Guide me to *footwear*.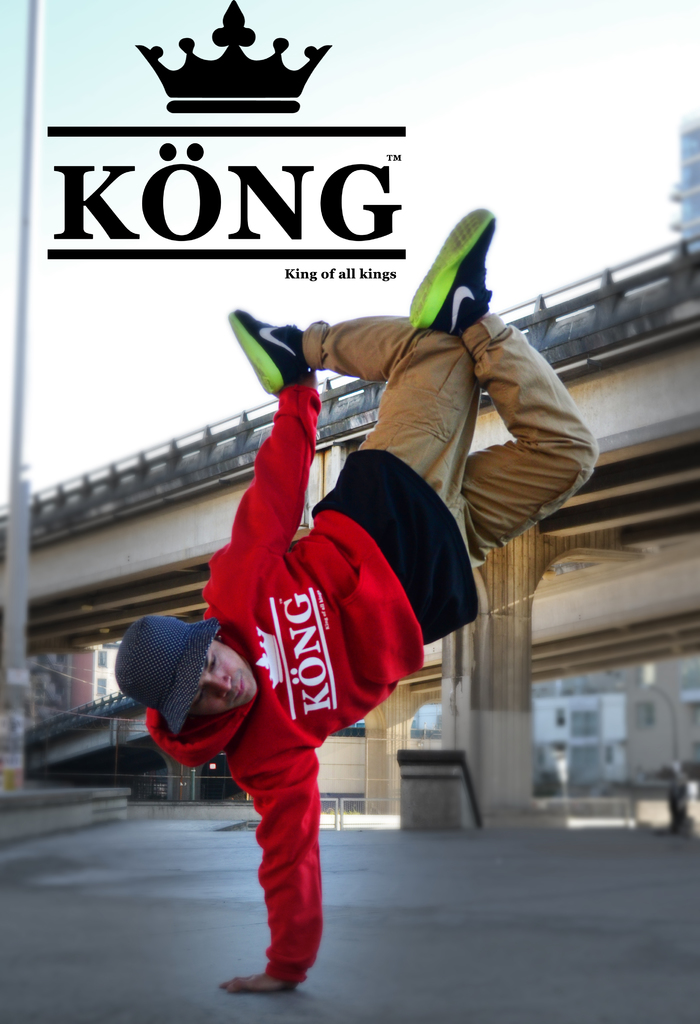
Guidance: left=406, top=203, right=497, bottom=336.
